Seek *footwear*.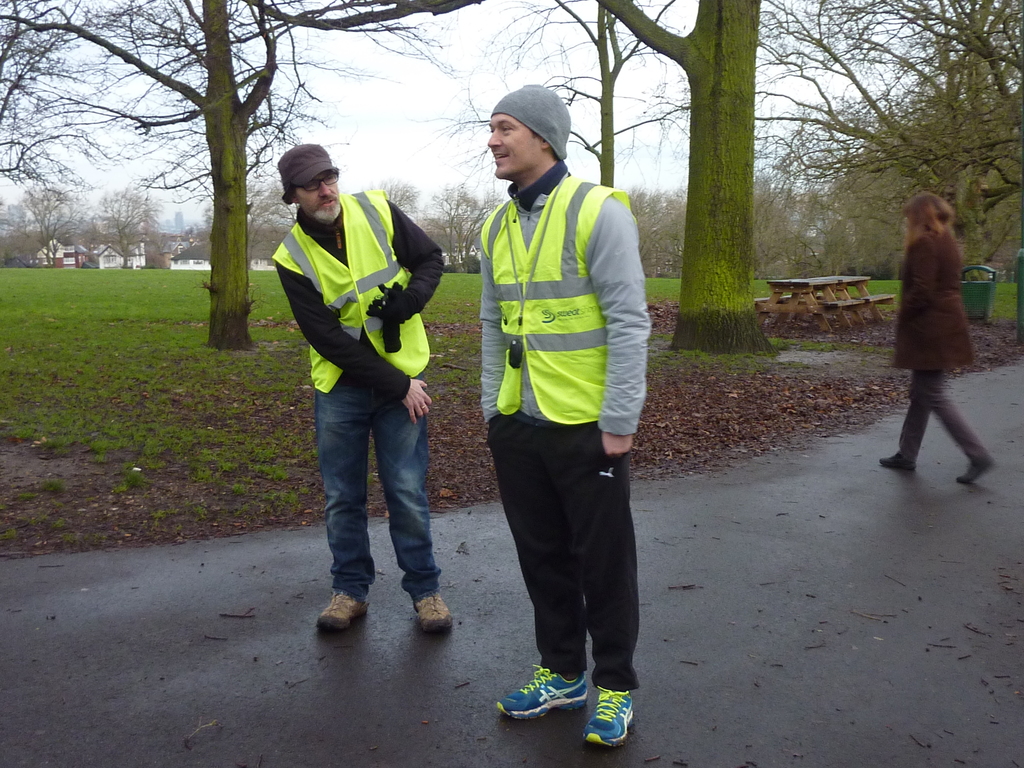
bbox=[950, 445, 993, 490].
